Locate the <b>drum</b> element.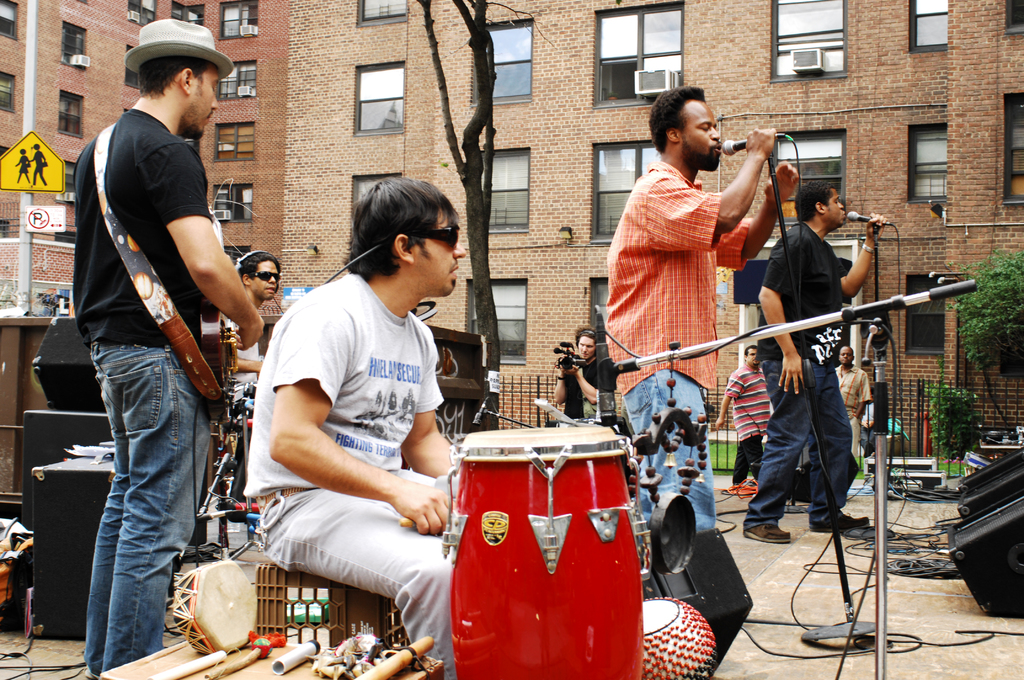
Element bbox: <region>441, 416, 646, 679</region>.
